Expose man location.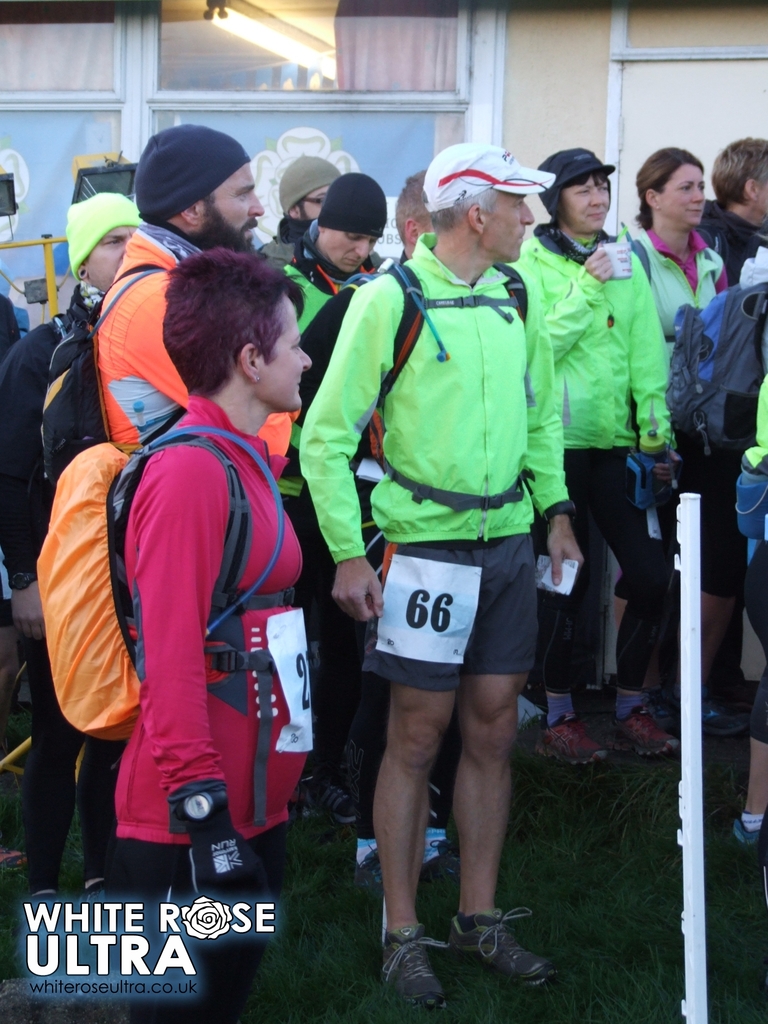
Exposed at (left=93, top=120, right=303, bottom=459).
